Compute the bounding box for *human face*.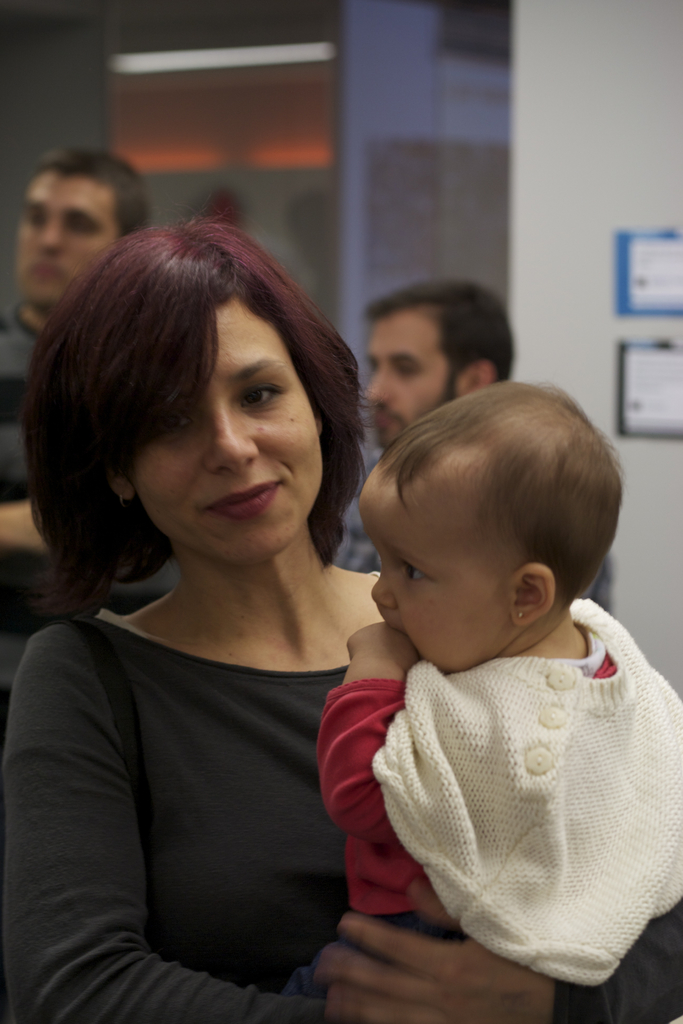
box(133, 298, 327, 567).
